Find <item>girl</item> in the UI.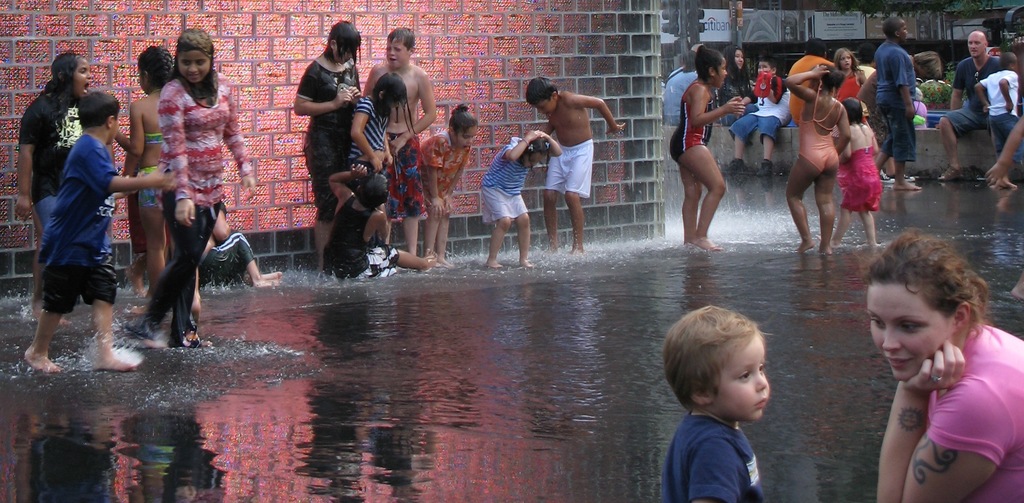
UI element at {"x1": 424, "y1": 102, "x2": 476, "y2": 262}.
